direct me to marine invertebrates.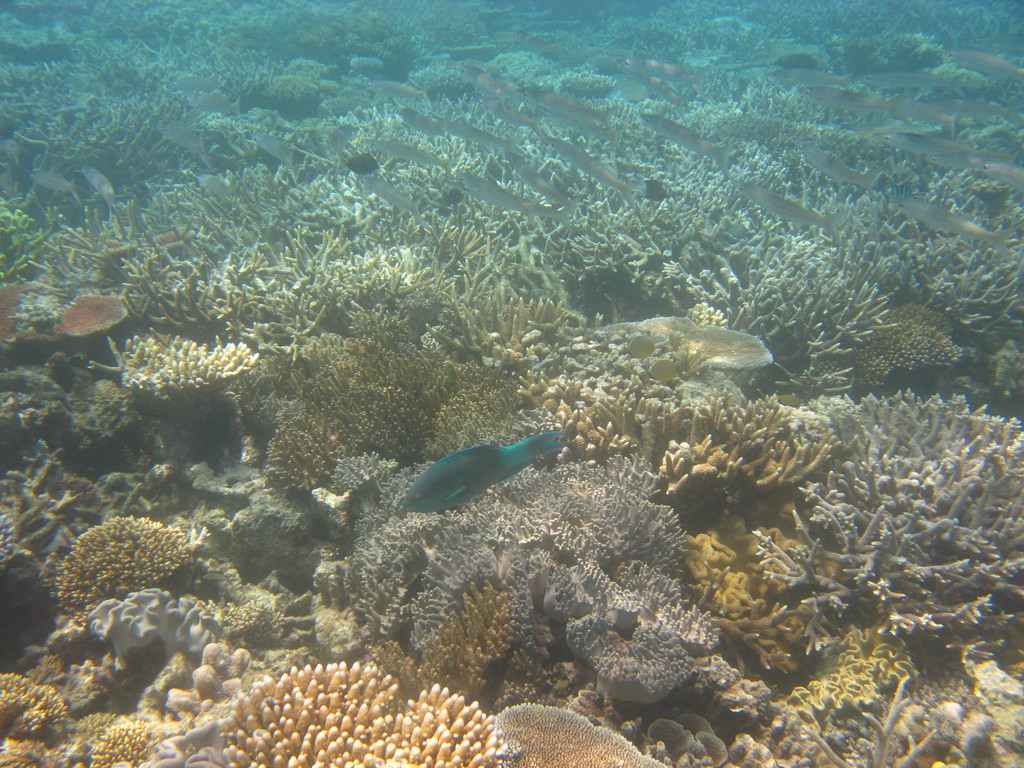
Direction: <region>673, 95, 886, 146</region>.
